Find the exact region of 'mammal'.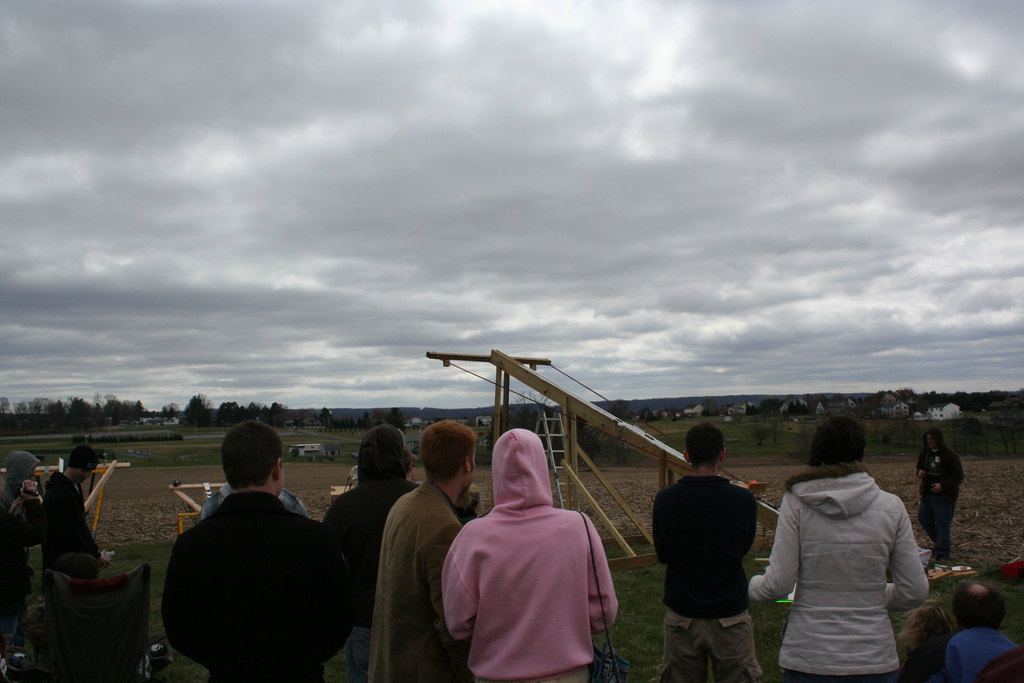
Exact region: bbox=(767, 438, 943, 669).
